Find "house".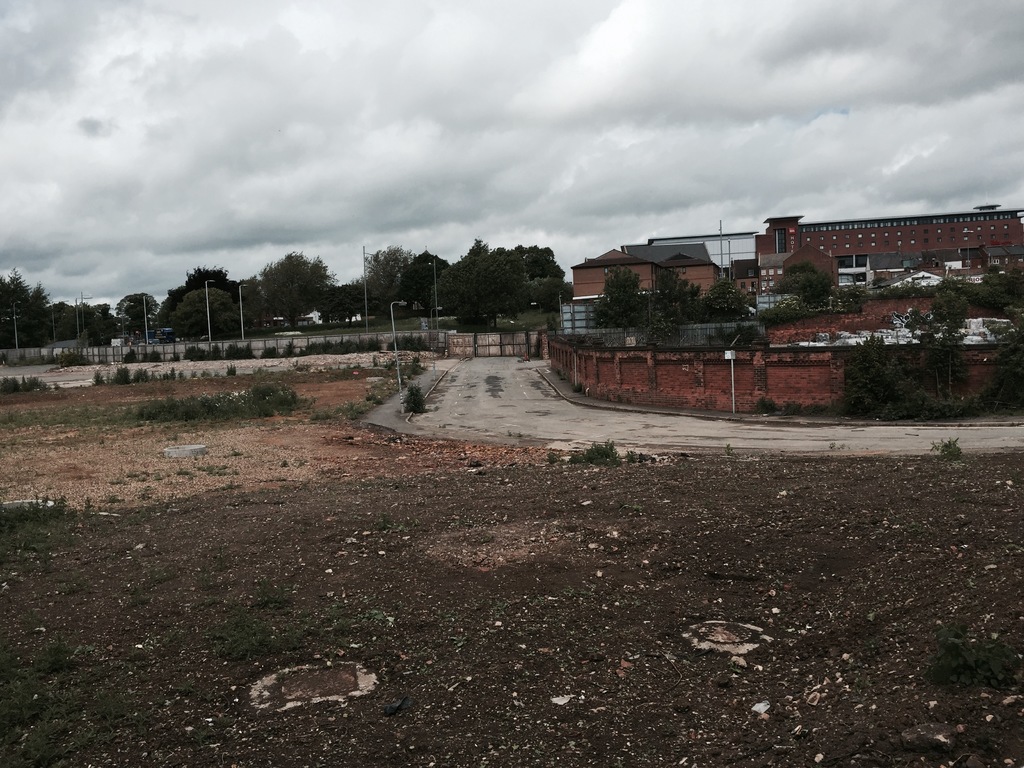
[547,209,808,372].
